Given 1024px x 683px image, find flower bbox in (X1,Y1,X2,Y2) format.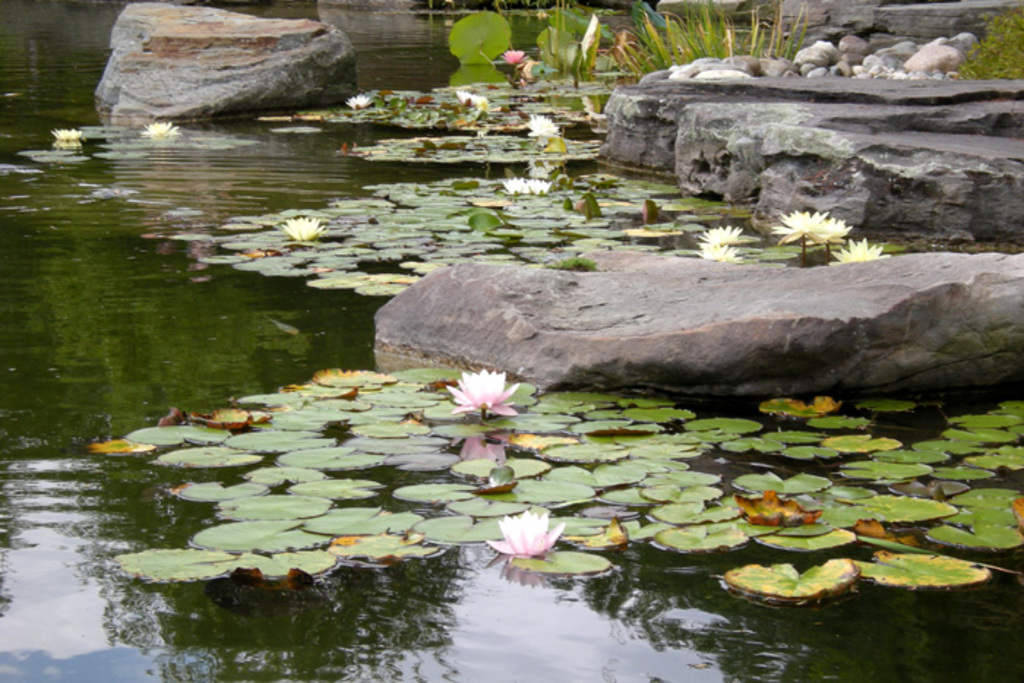
(456,89,484,105).
